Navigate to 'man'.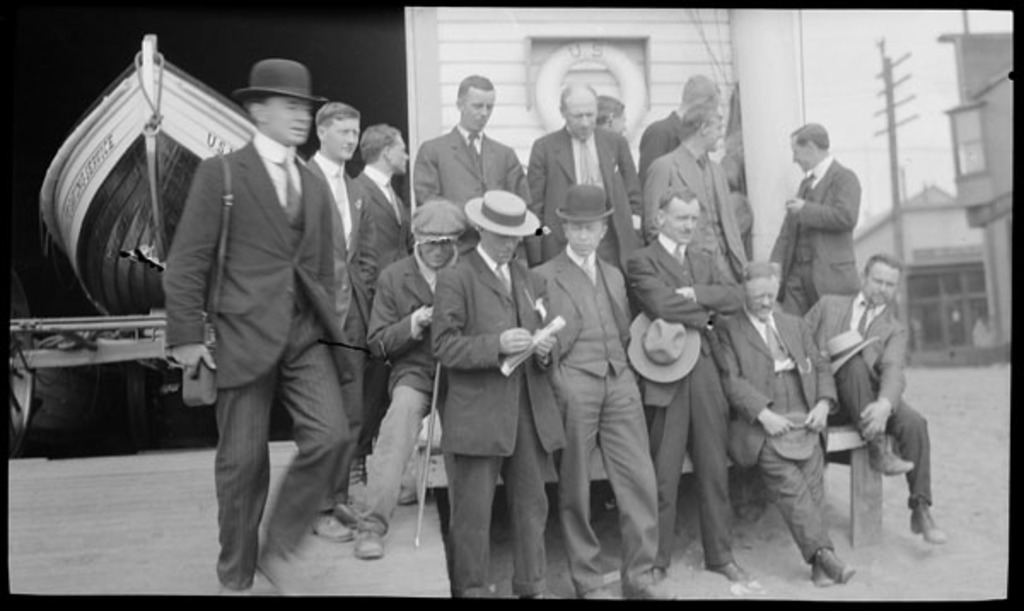
Navigation target: [423,189,573,599].
